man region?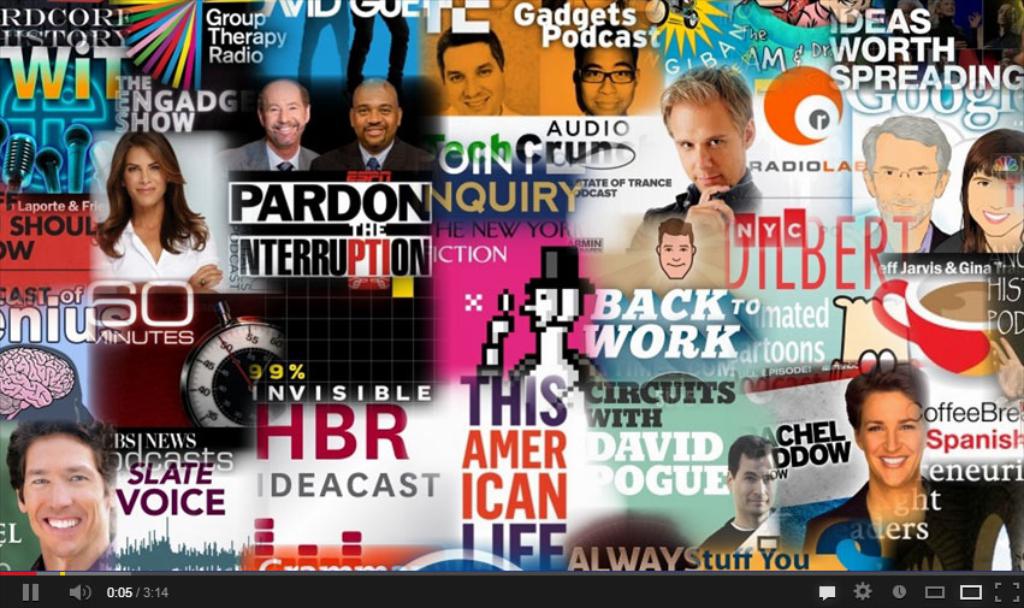
<bbox>6, 419, 118, 572</bbox>
